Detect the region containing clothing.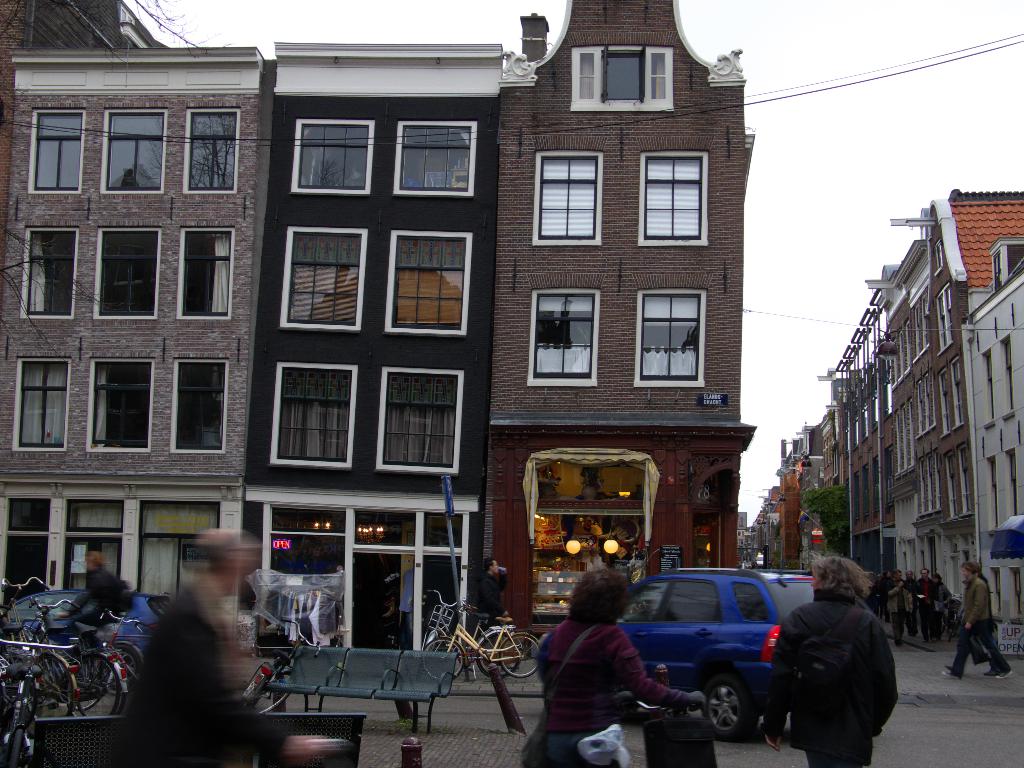
crop(948, 576, 1009, 668).
